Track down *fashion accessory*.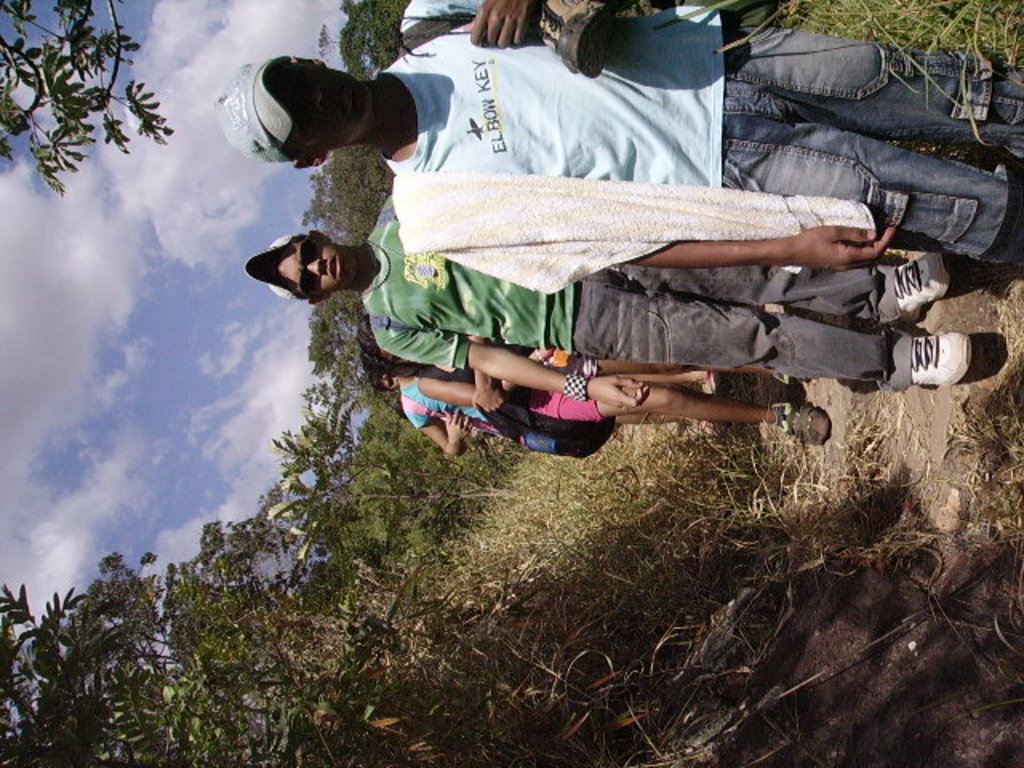
Tracked to {"left": 296, "top": 229, "right": 320, "bottom": 301}.
